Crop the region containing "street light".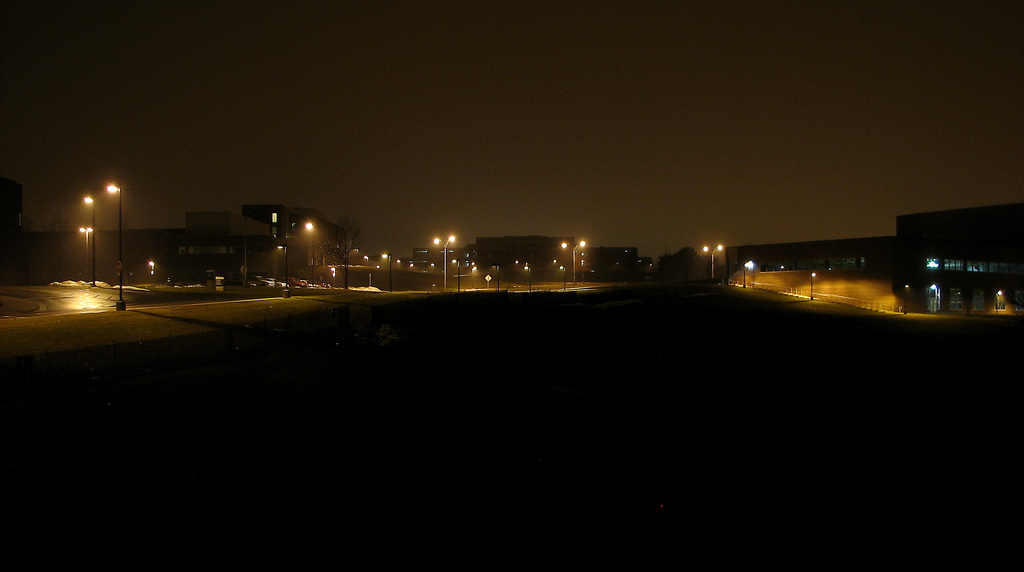
Crop region: 522, 257, 536, 293.
